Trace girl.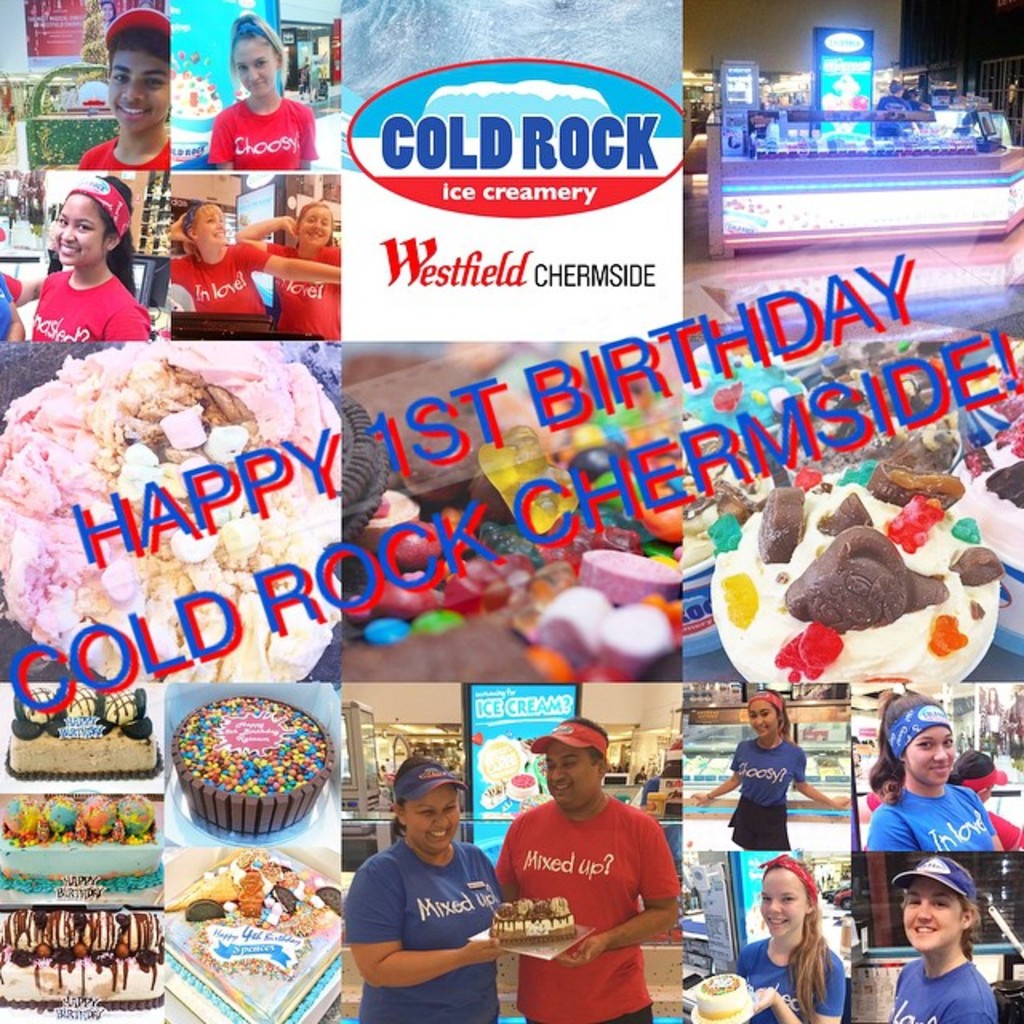
Traced to [x1=882, y1=848, x2=995, y2=1022].
